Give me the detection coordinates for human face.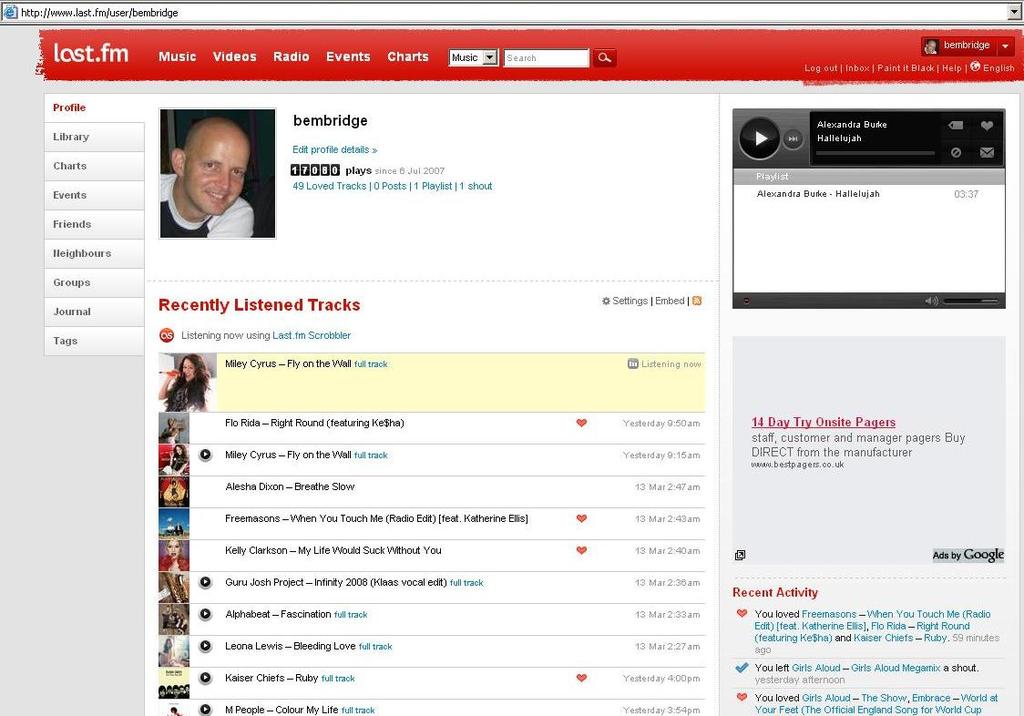
<bbox>180, 360, 198, 382</bbox>.
